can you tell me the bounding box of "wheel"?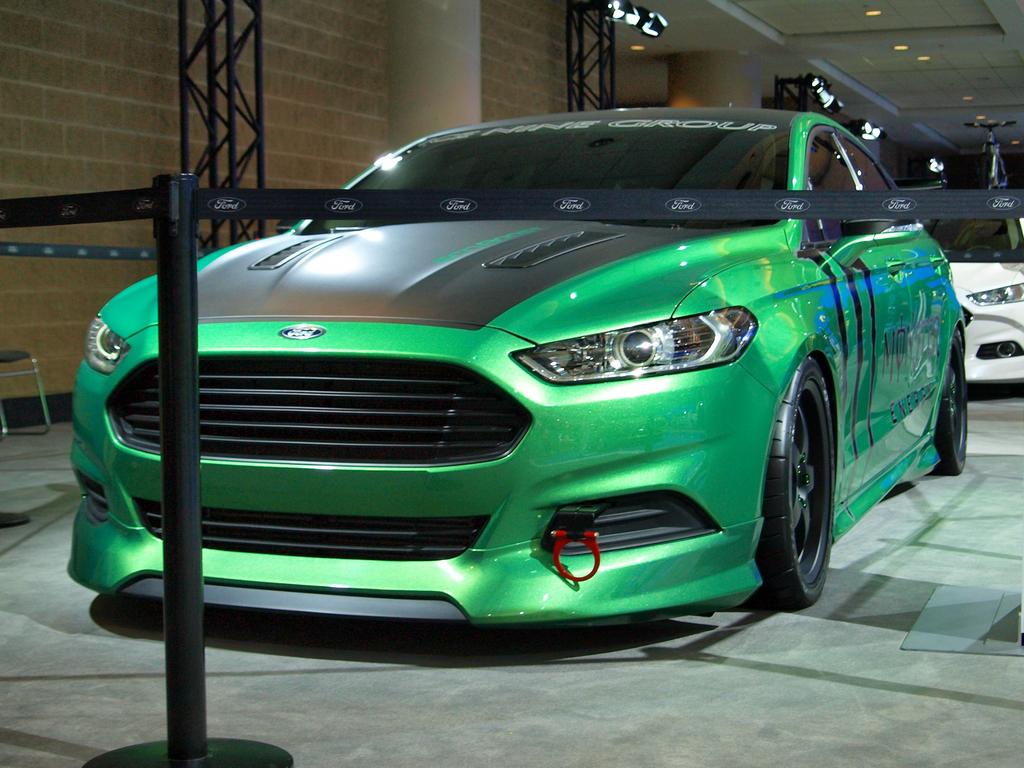
box(745, 349, 844, 613).
